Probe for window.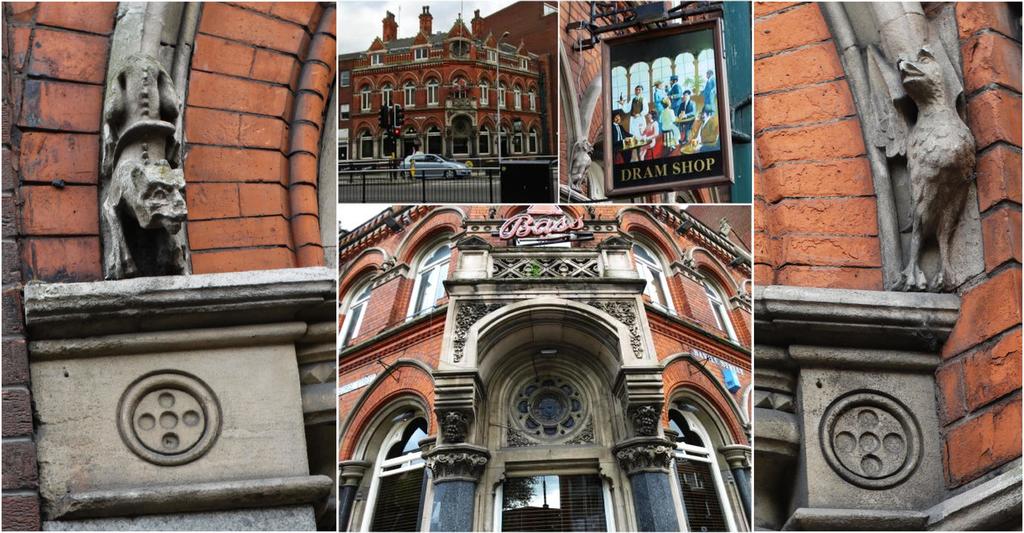
Probe result: detection(400, 83, 415, 108).
